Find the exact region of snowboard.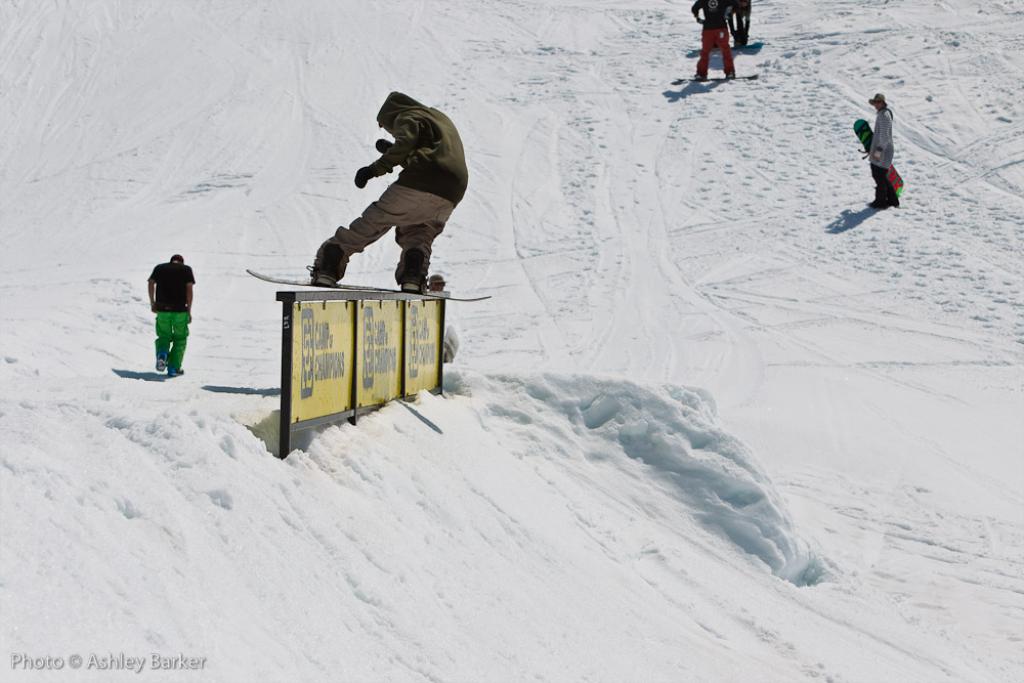
Exact region: bbox(856, 119, 905, 194).
